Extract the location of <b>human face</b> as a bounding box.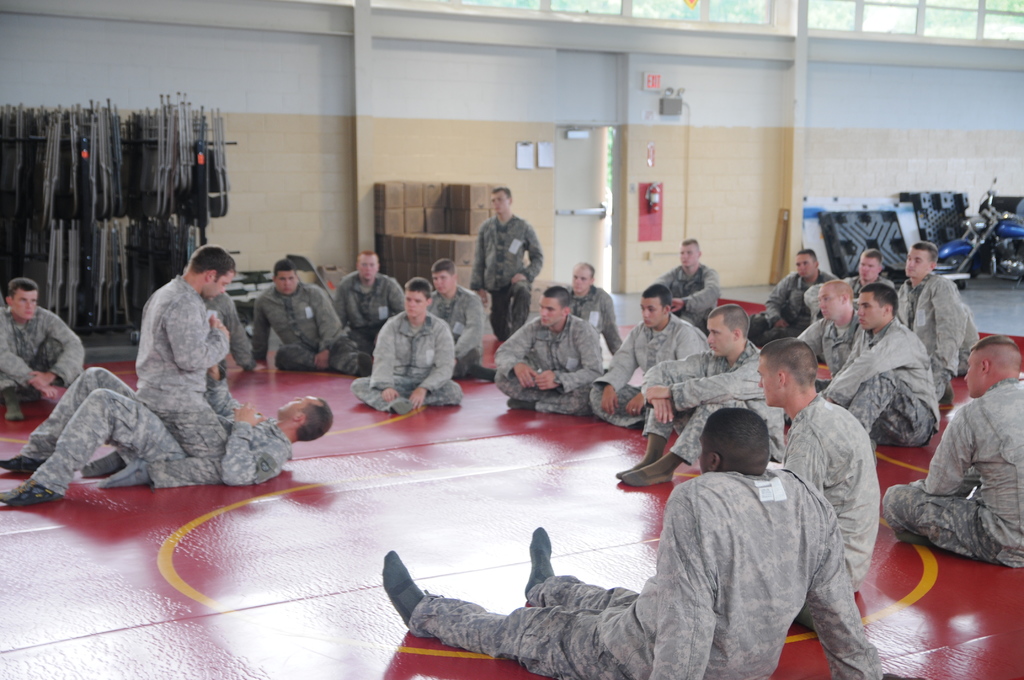
left=710, top=314, right=735, bottom=355.
